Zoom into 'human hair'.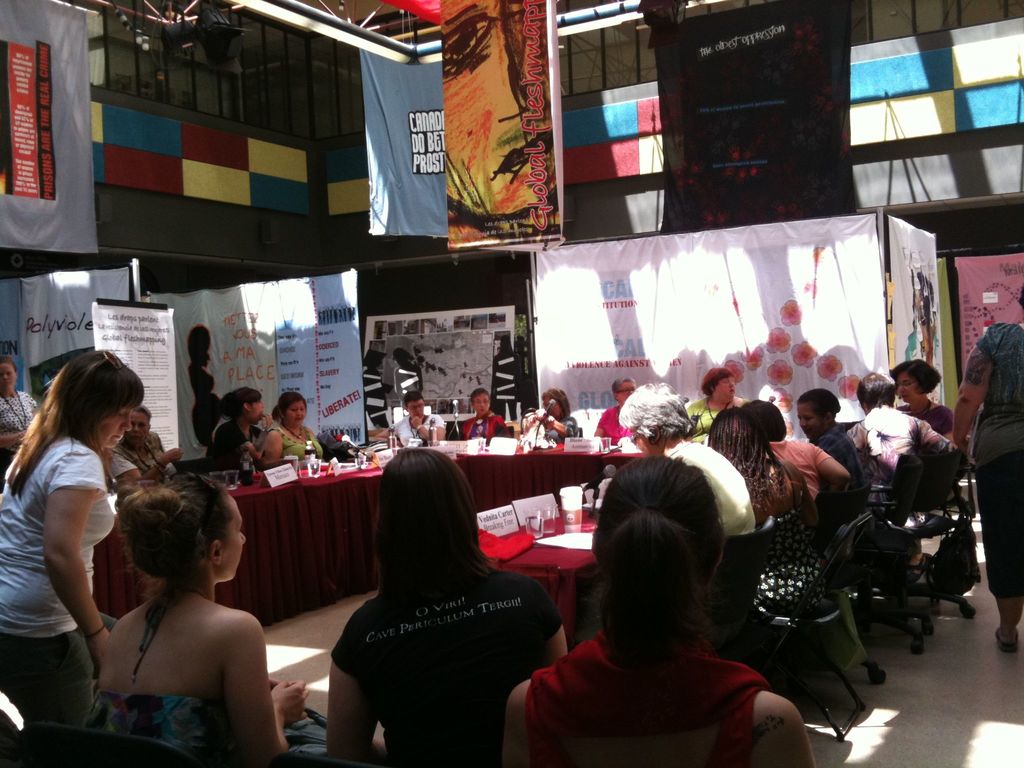
Zoom target: (537,385,569,419).
